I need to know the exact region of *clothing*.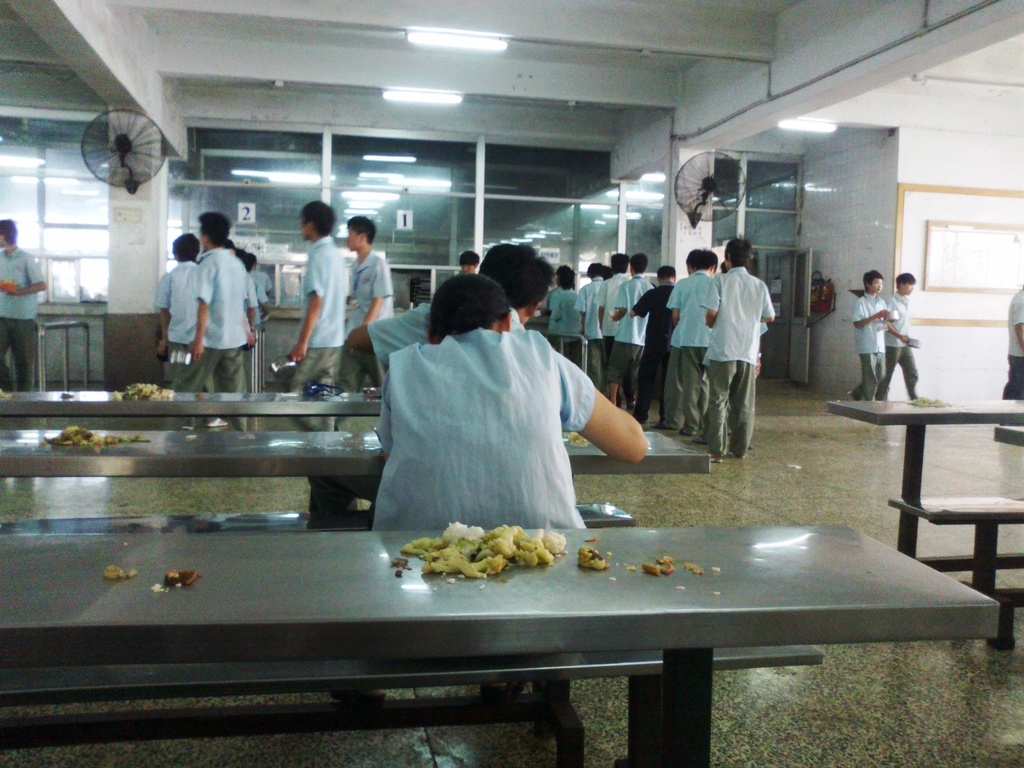
Region: (x1=605, y1=273, x2=662, y2=384).
